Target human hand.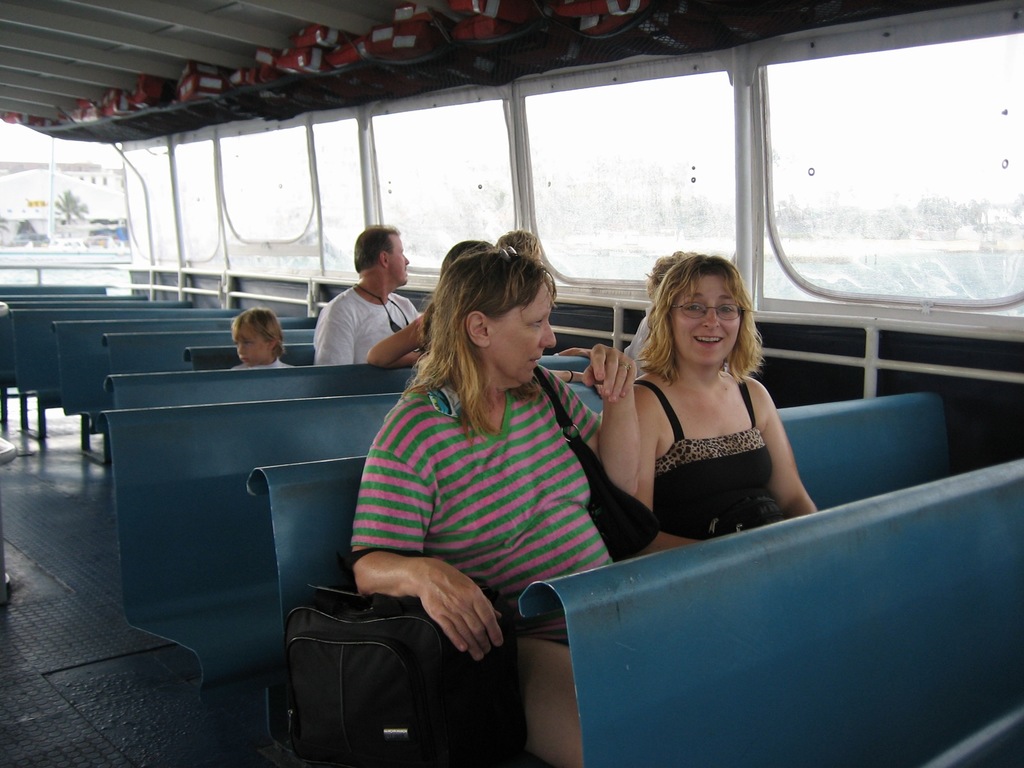
Target region: {"x1": 385, "y1": 558, "x2": 502, "y2": 662}.
